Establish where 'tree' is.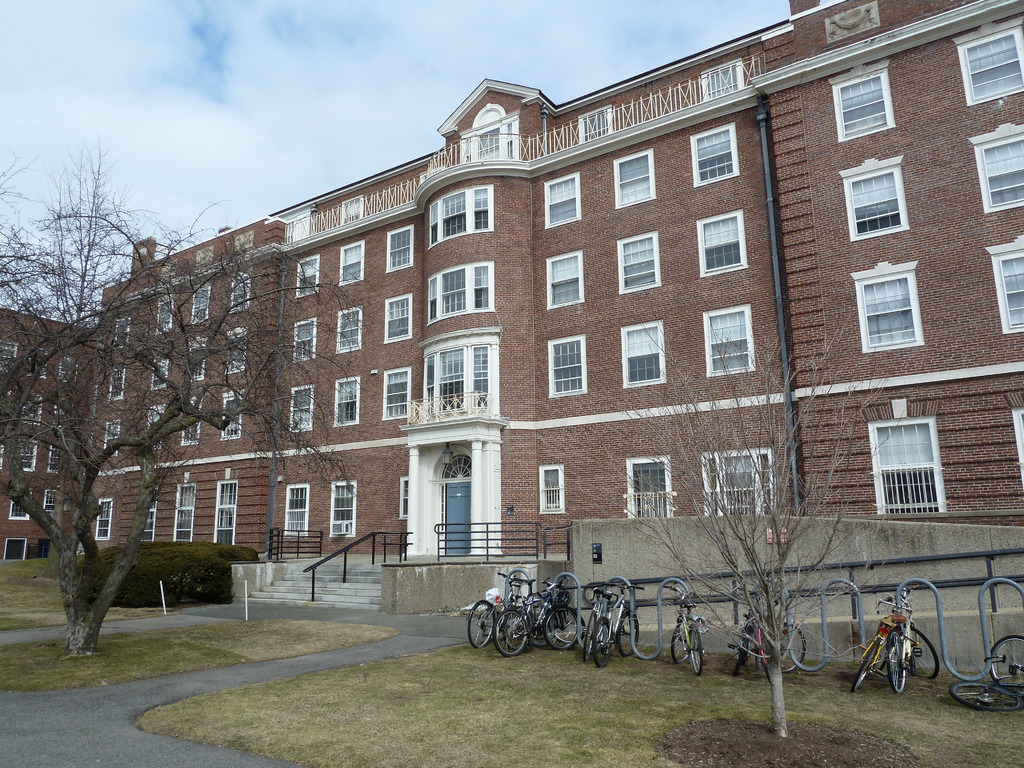
Established at <region>2, 142, 378, 666</region>.
